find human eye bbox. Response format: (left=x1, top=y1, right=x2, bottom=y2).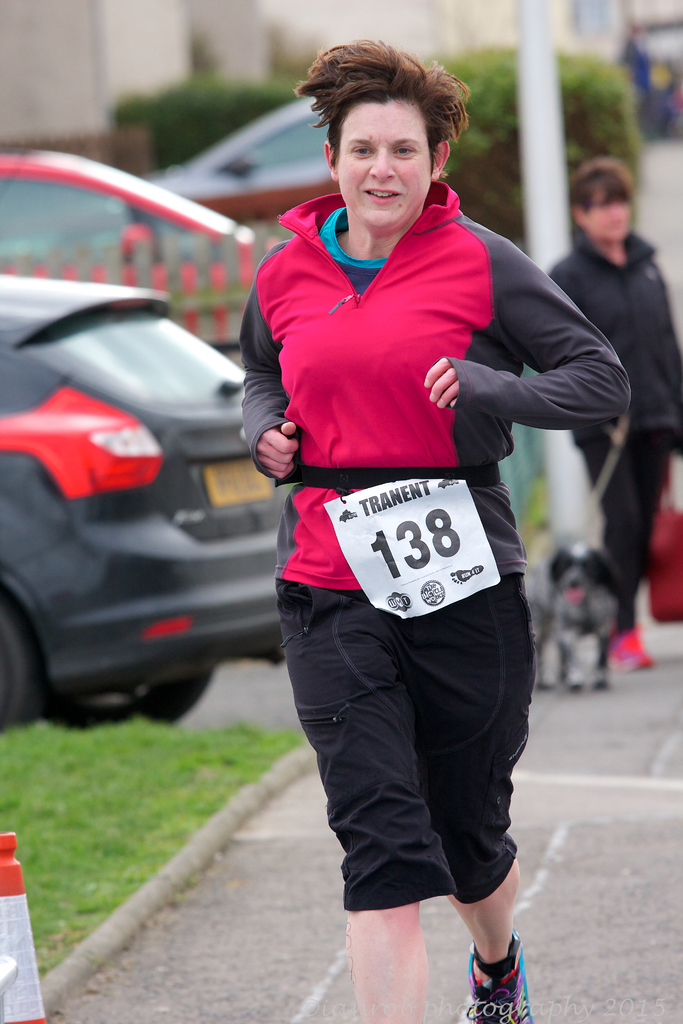
(left=393, top=143, right=412, bottom=159).
